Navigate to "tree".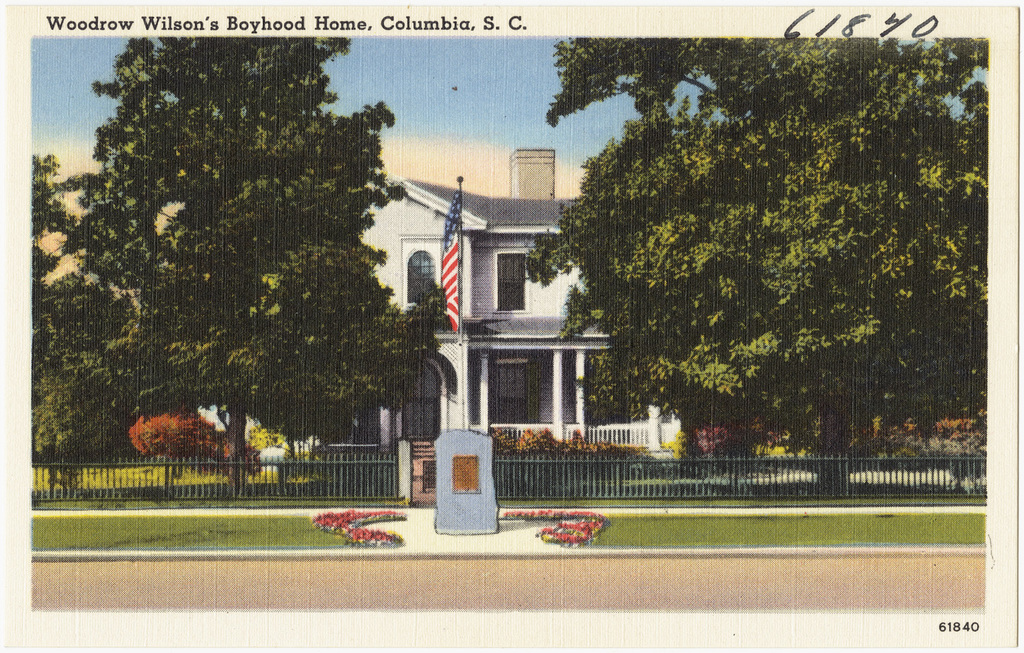
Navigation target: <bbox>535, 58, 945, 461</bbox>.
